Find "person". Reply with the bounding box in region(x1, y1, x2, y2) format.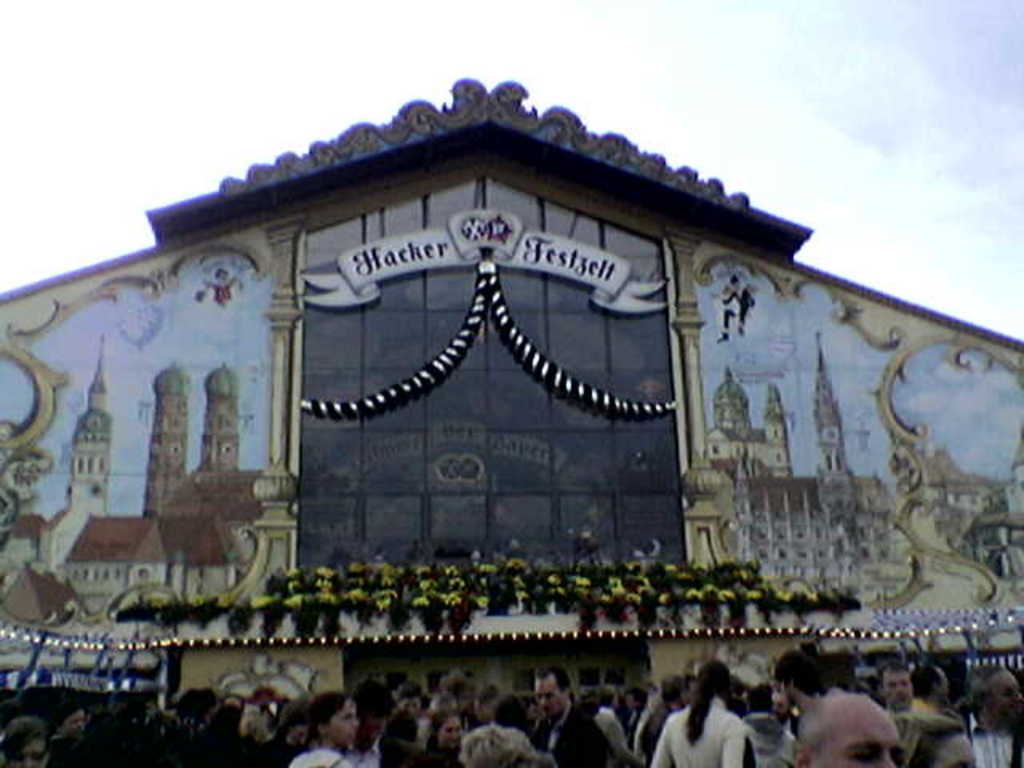
region(528, 664, 610, 766).
